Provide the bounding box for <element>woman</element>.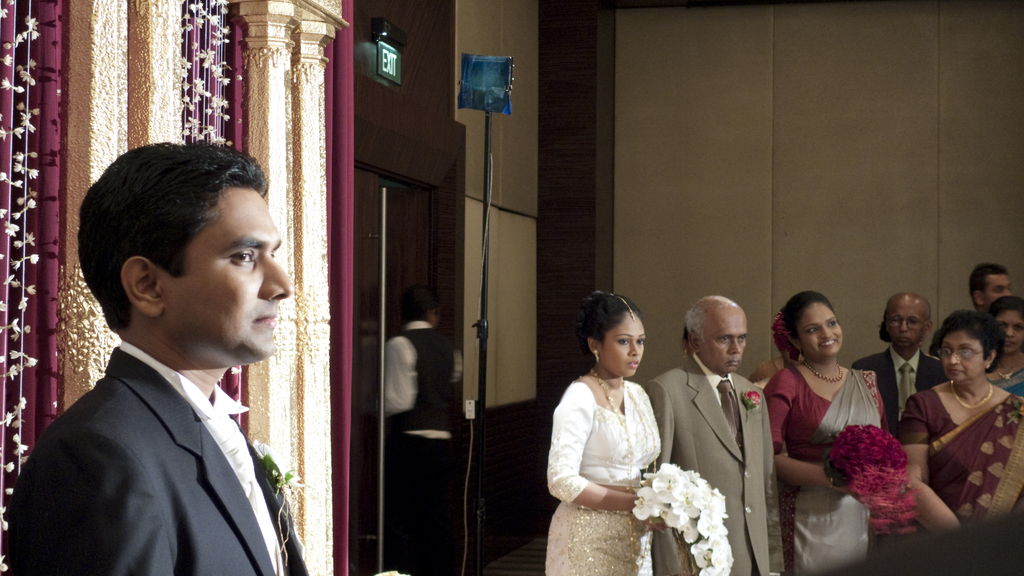
l=897, t=311, r=1023, b=540.
